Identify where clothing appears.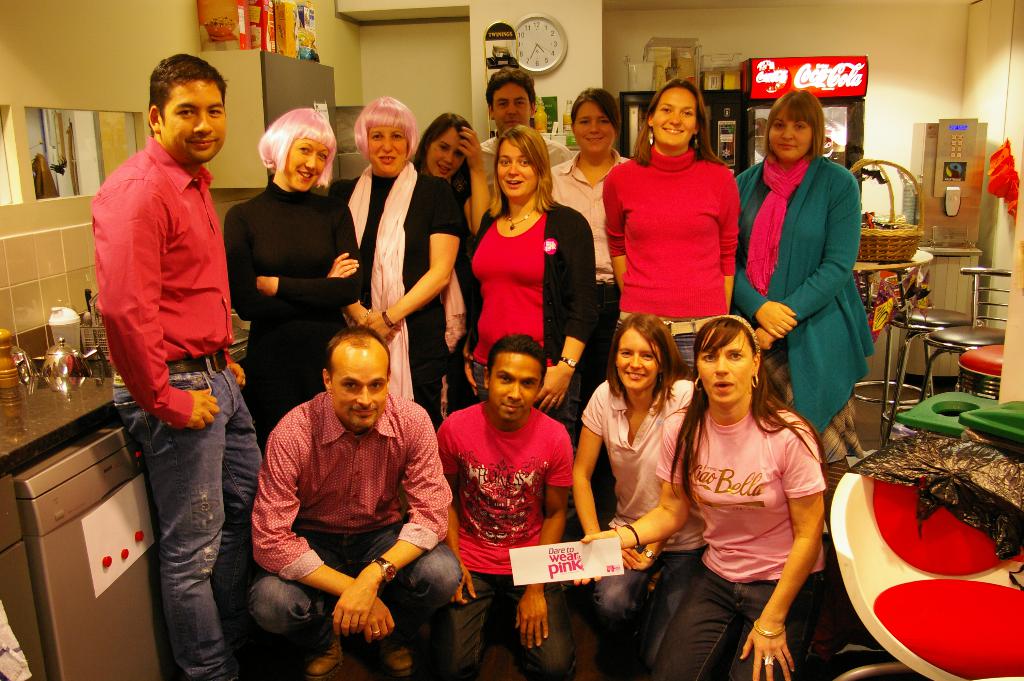
Appears at [250,391,452,680].
